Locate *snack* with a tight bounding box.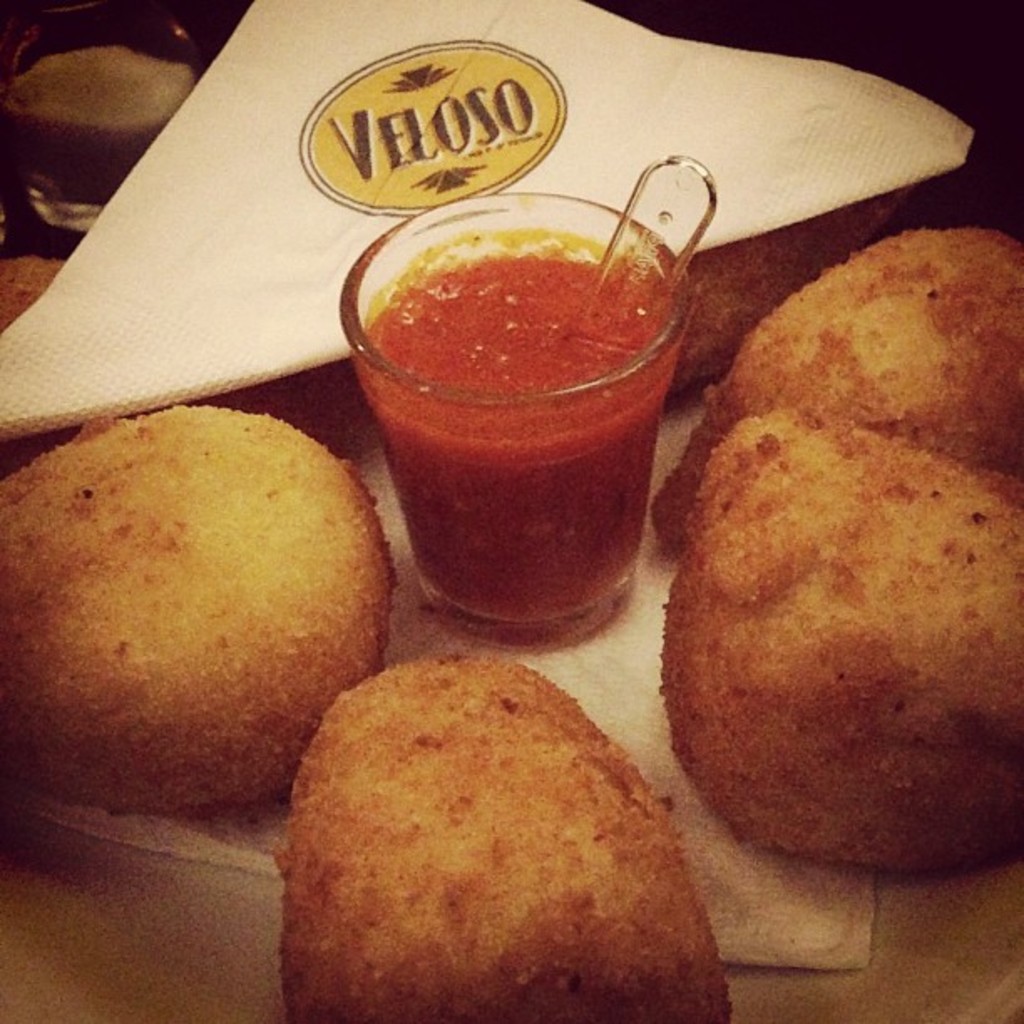
locate(664, 412, 1022, 868).
